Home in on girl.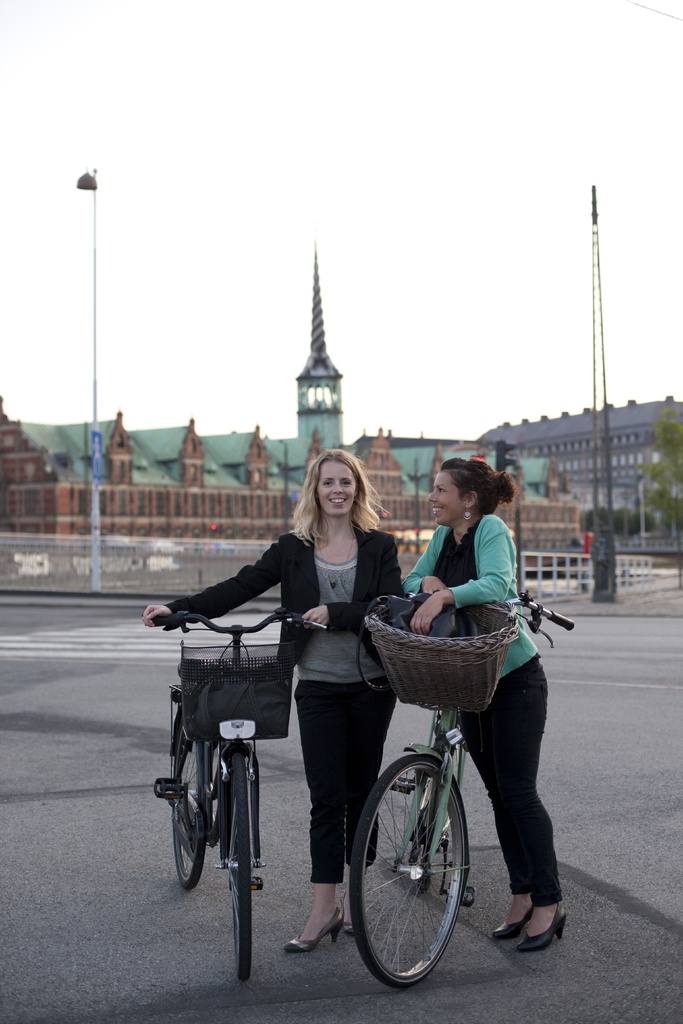
Homed in at locate(141, 450, 415, 952).
